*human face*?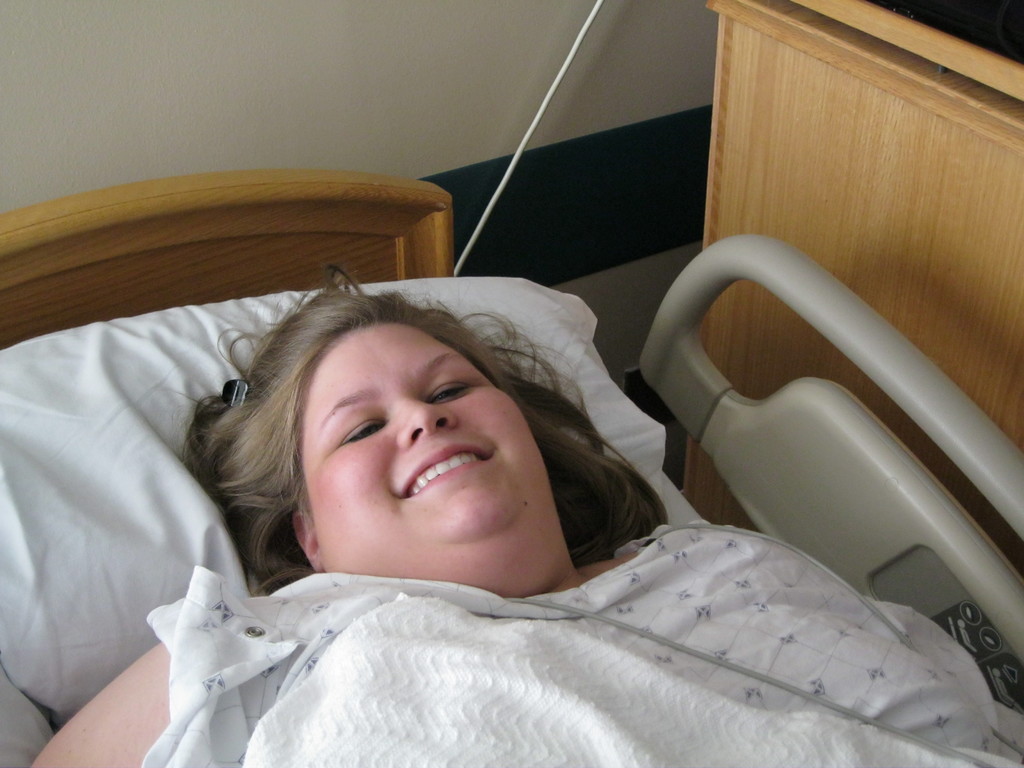
(301,328,541,527)
